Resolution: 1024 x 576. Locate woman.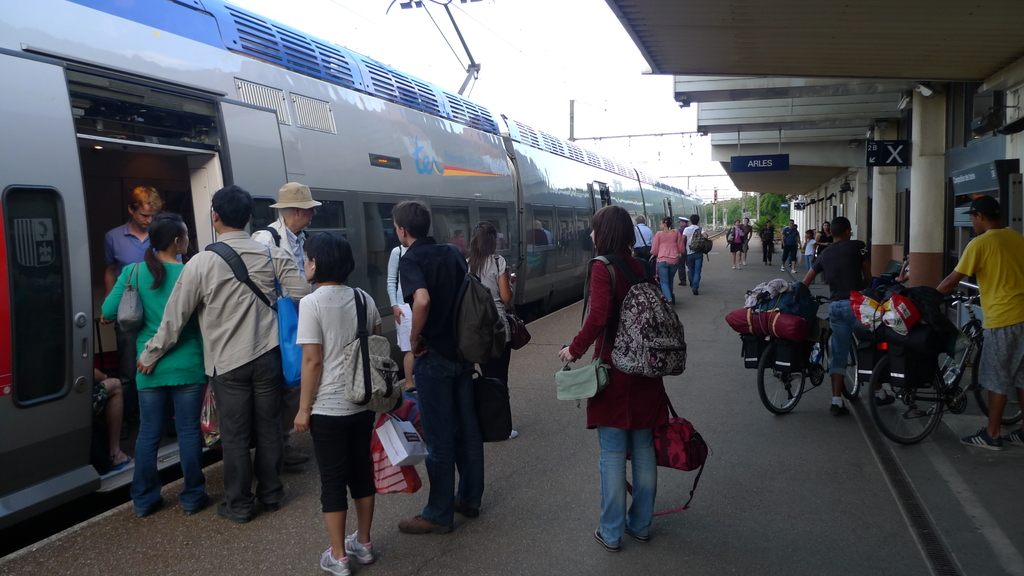
{"x1": 381, "y1": 239, "x2": 420, "y2": 403}.
